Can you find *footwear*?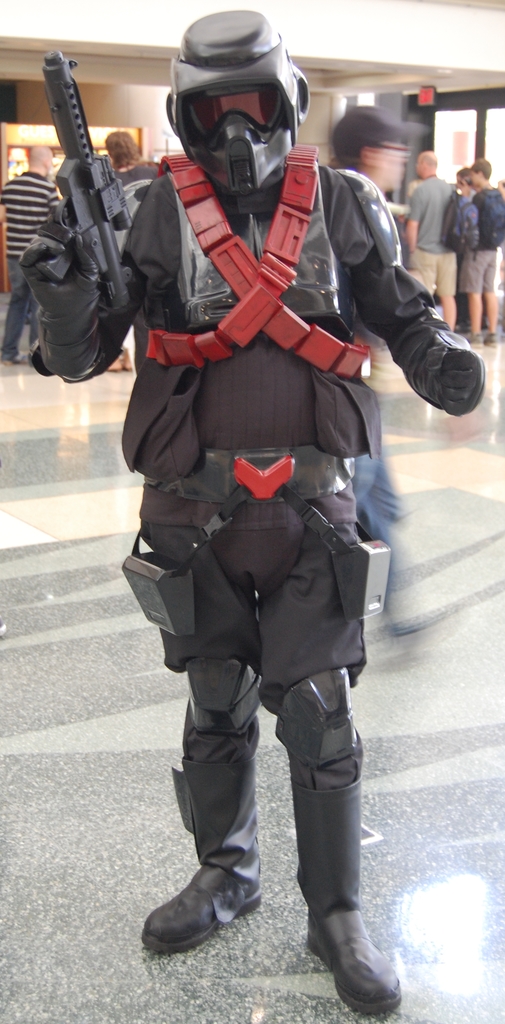
Yes, bounding box: <bbox>283, 753, 402, 1014</bbox>.
